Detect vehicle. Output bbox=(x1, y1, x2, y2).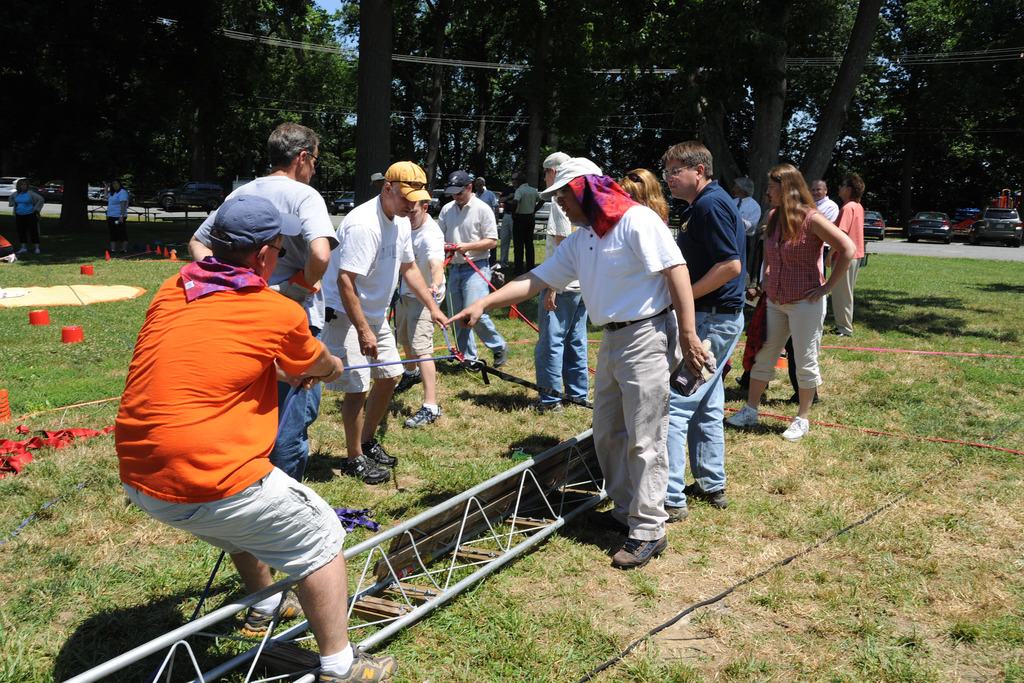
bbox=(865, 210, 893, 238).
